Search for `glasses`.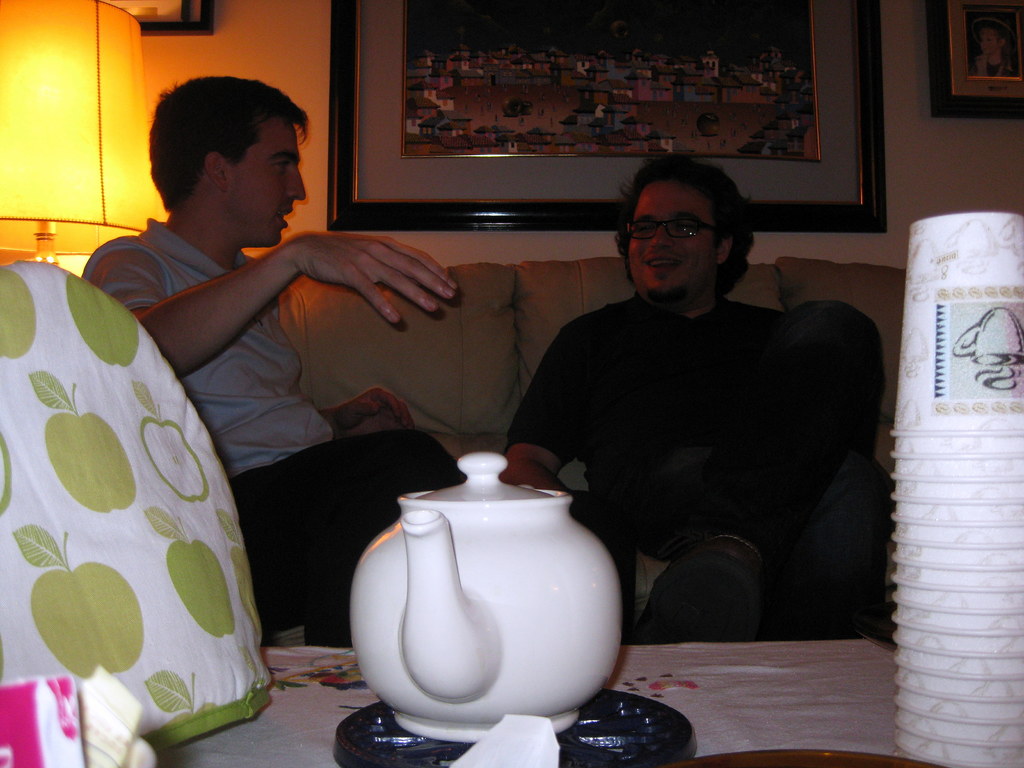
Found at 618/214/744/266.
